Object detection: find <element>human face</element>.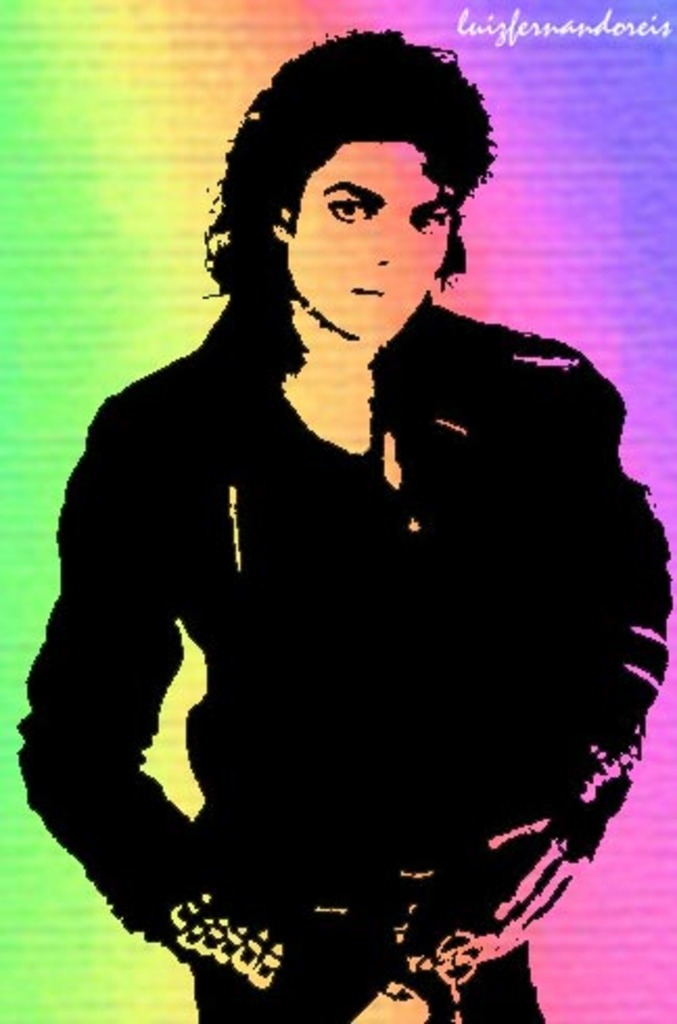
(x1=286, y1=142, x2=449, y2=339).
